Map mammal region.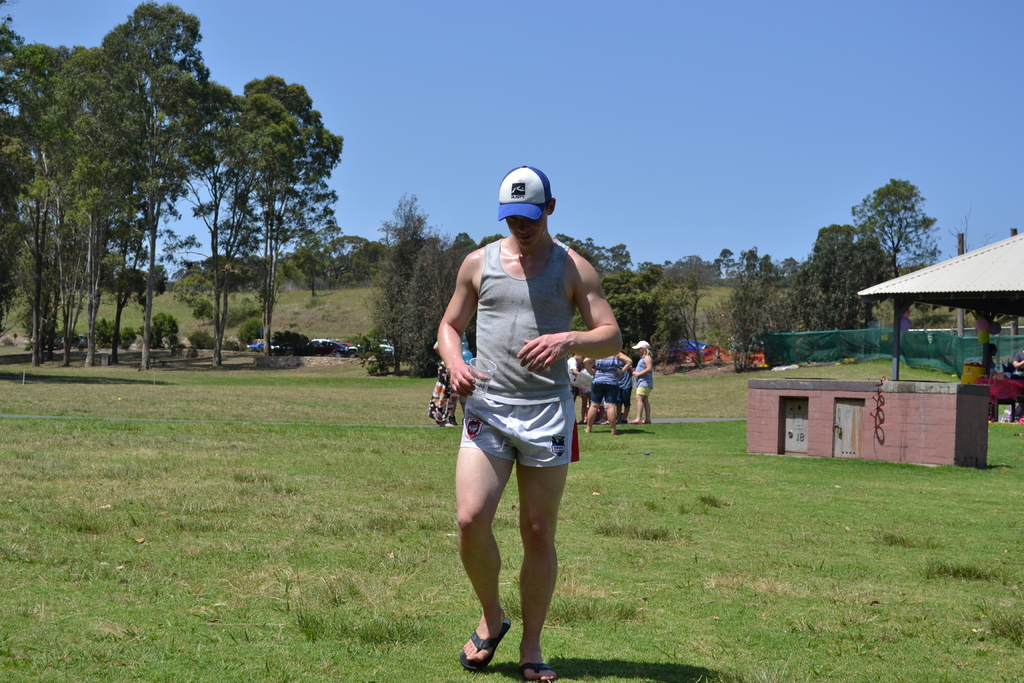
Mapped to {"left": 631, "top": 338, "right": 653, "bottom": 422}.
